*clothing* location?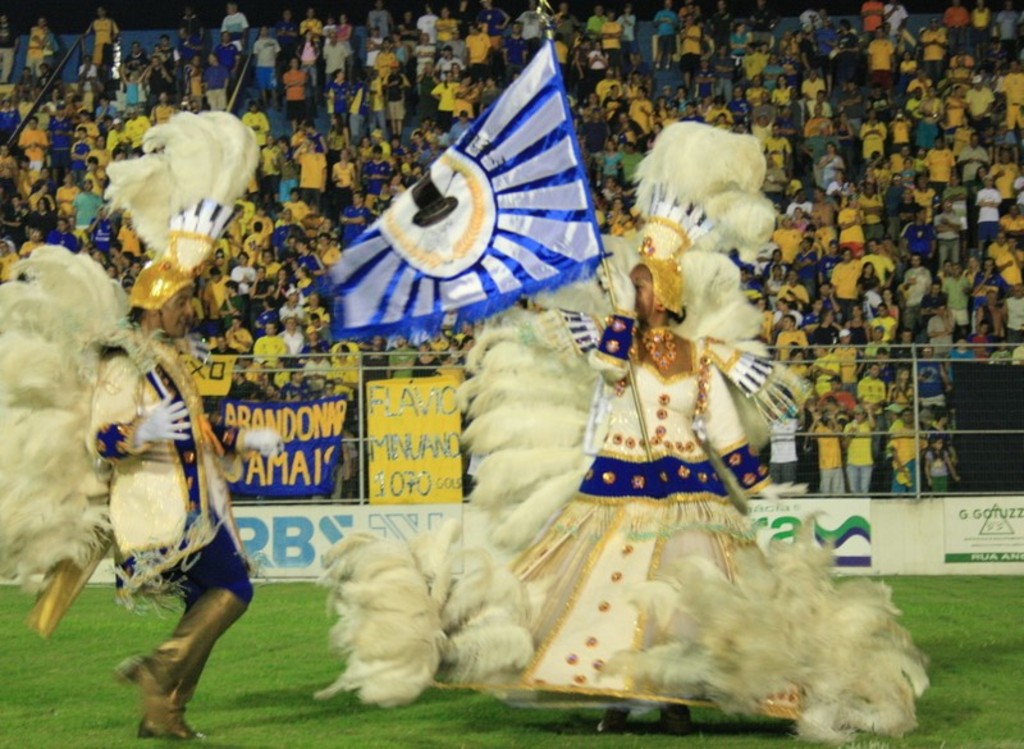
pyautogui.locateOnScreen(137, 65, 169, 106)
